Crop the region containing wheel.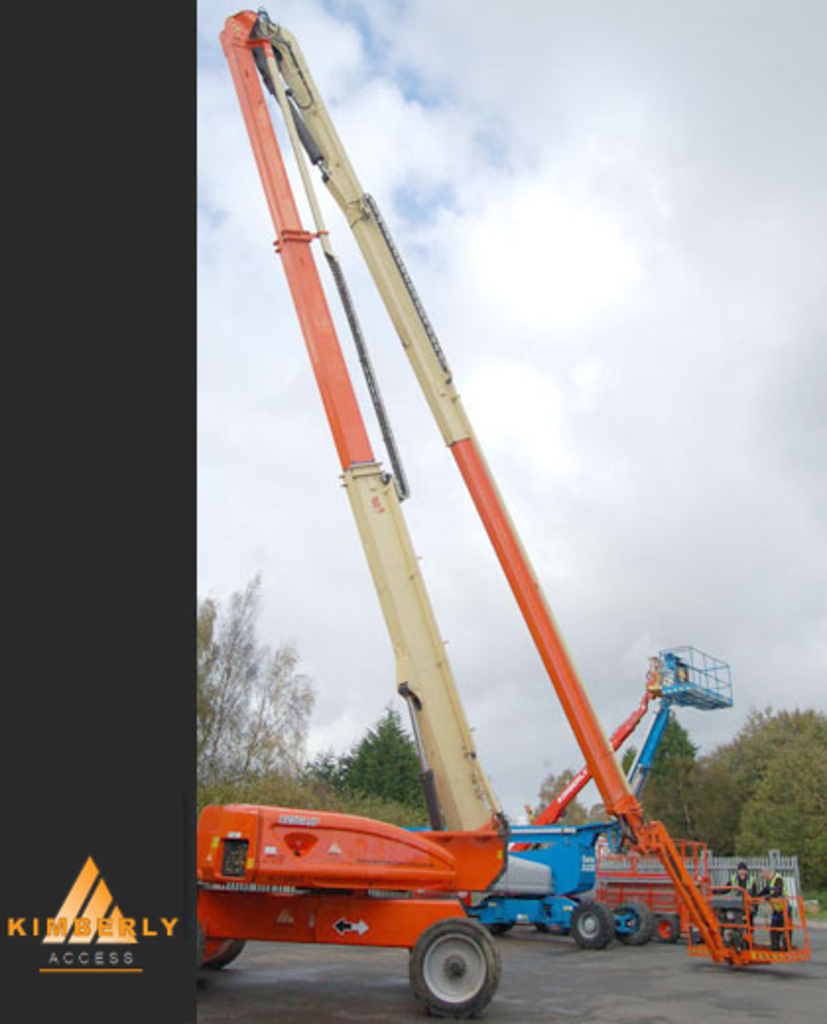
Crop region: Rect(191, 937, 246, 977).
